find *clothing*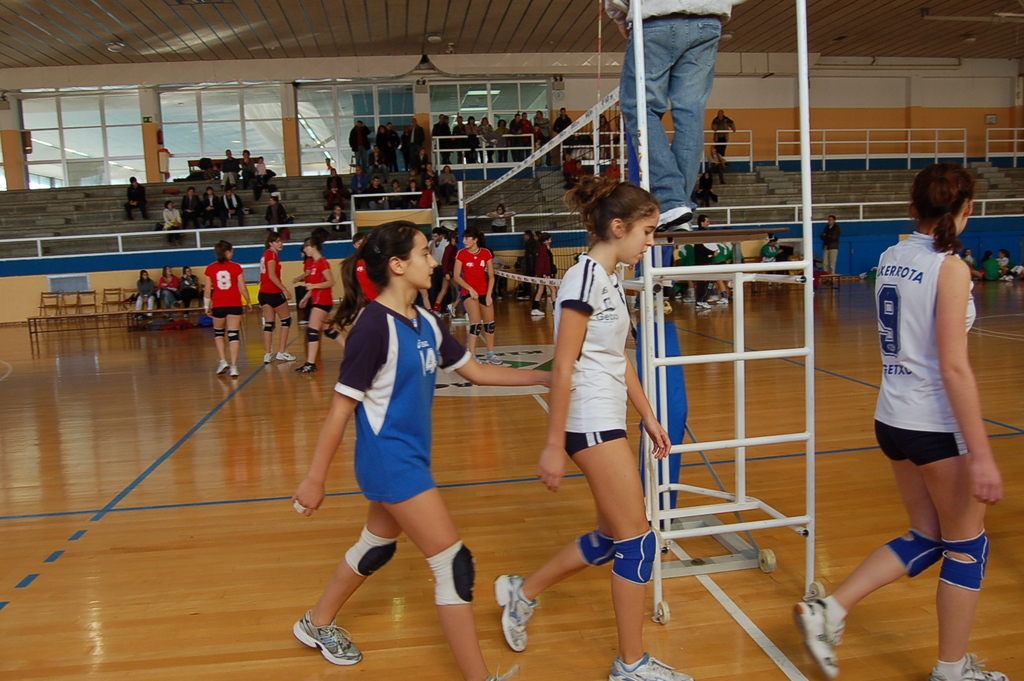
Rect(199, 196, 223, 223)
